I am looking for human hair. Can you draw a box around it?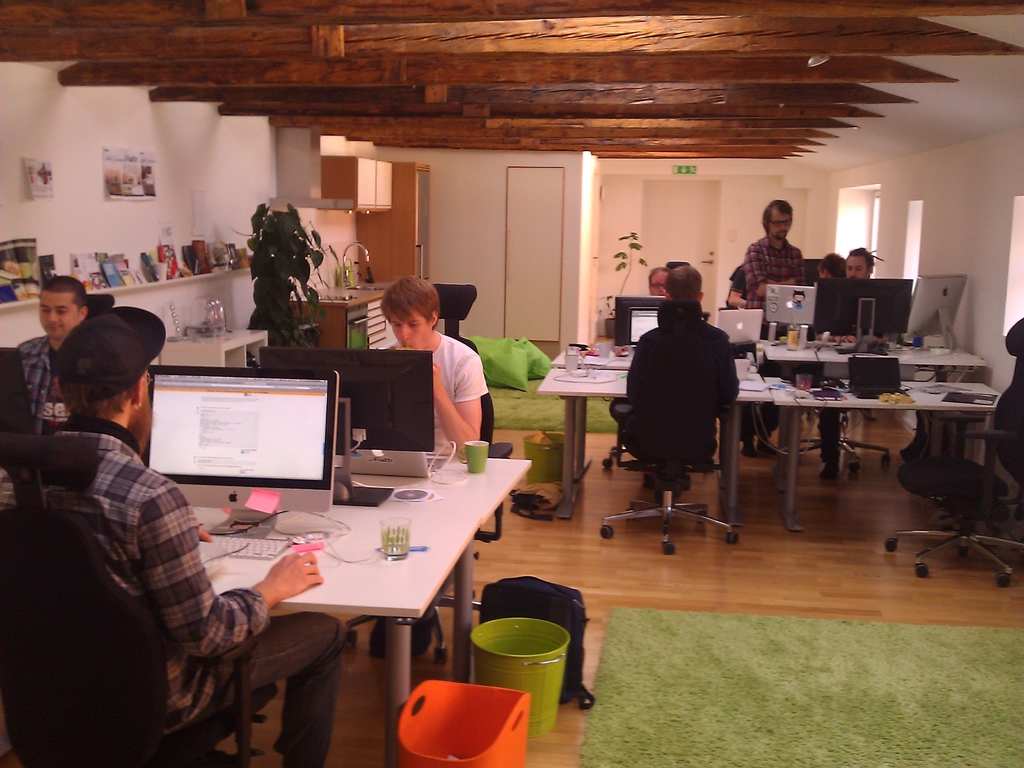
Sure, the bounding box is (42, 276, 92, 315).
